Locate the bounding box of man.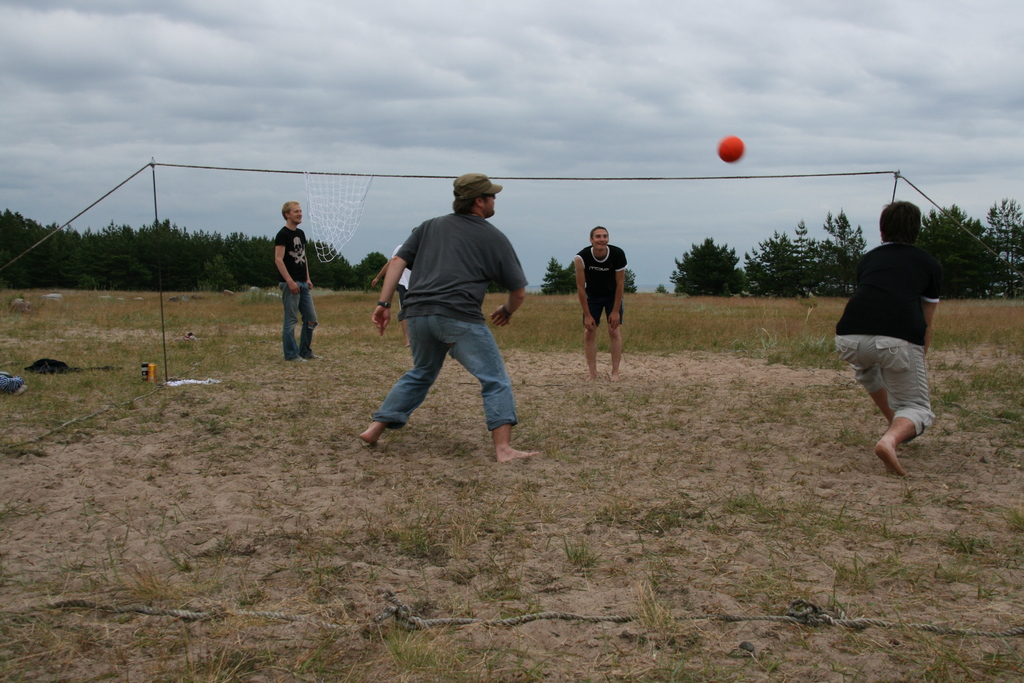
Bounding box: pyautogui.locateOnScreen(832, 204, 940, 478).
